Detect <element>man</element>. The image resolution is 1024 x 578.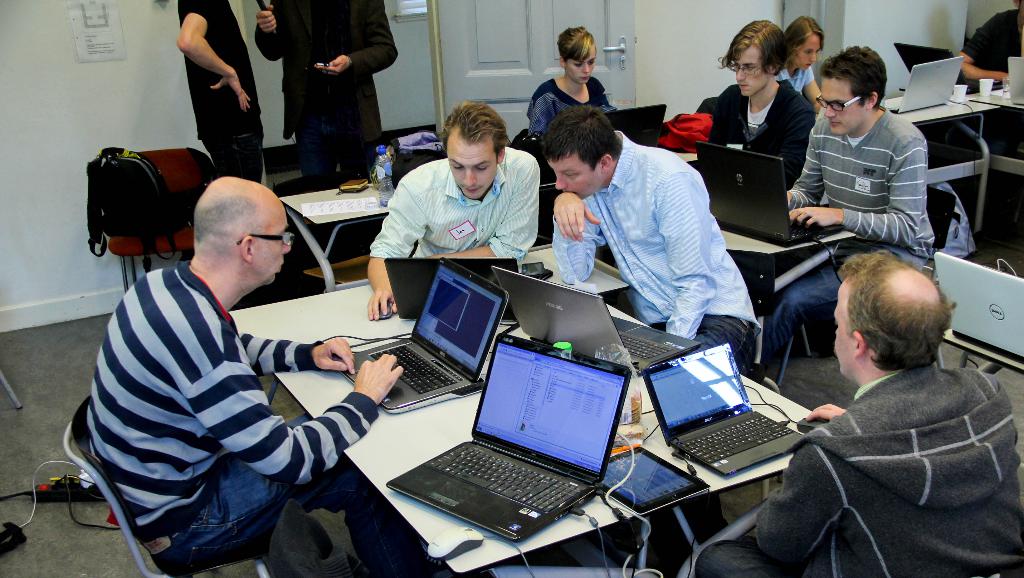
(left=175, top=0, right=266, bottom=183).
